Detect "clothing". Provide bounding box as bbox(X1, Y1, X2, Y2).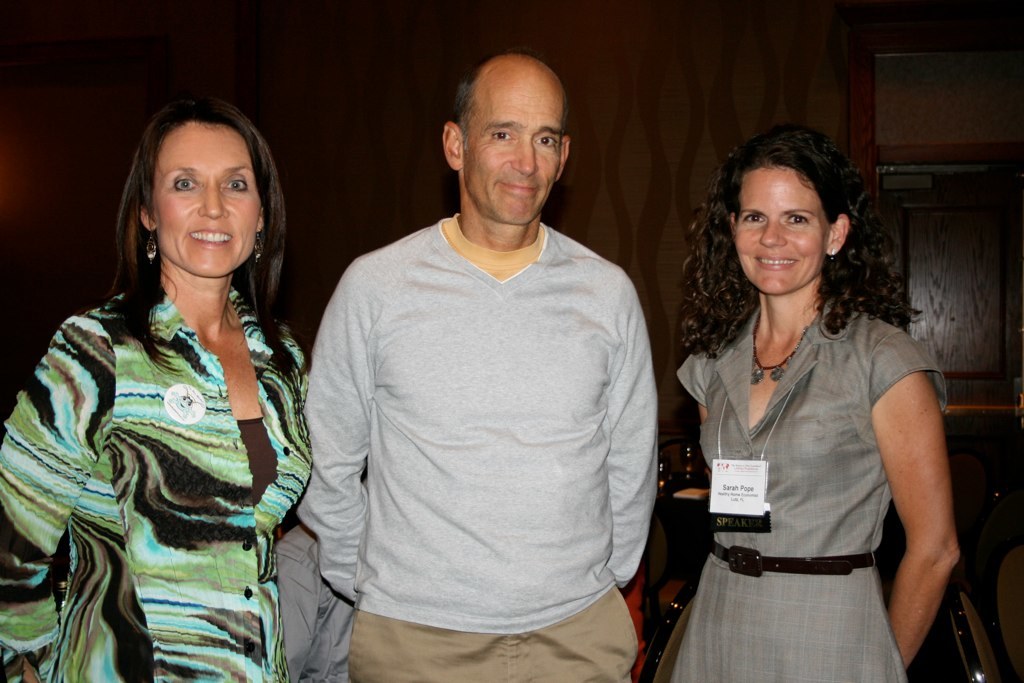
bbox(292, 213, 659, 636).
